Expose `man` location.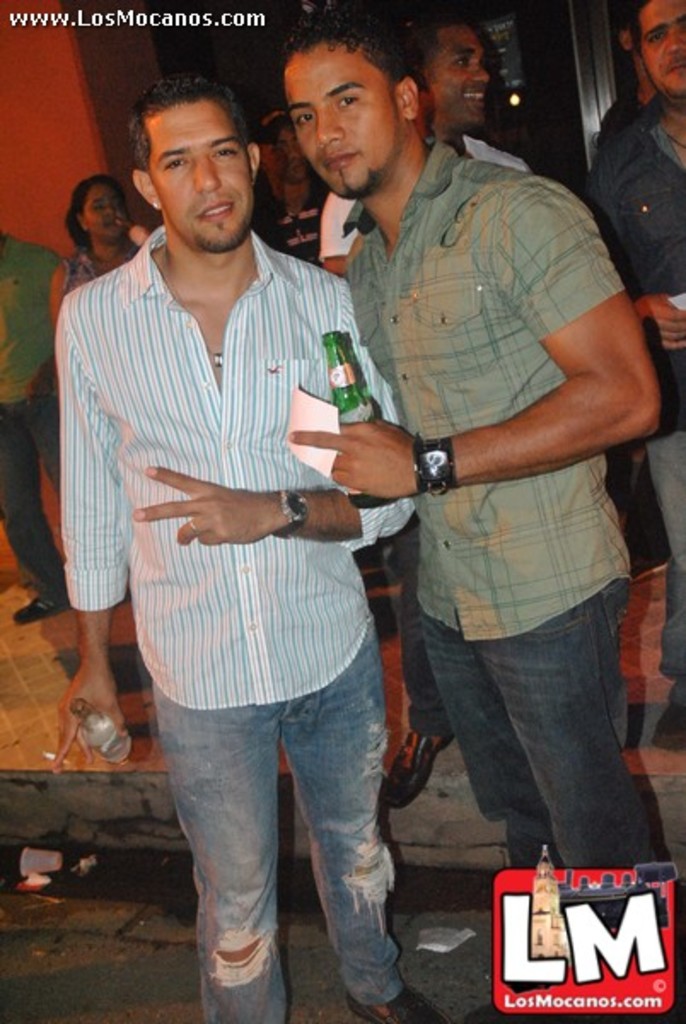
Exposed at (x1=307, y1=9, x2=538, y2=278).
